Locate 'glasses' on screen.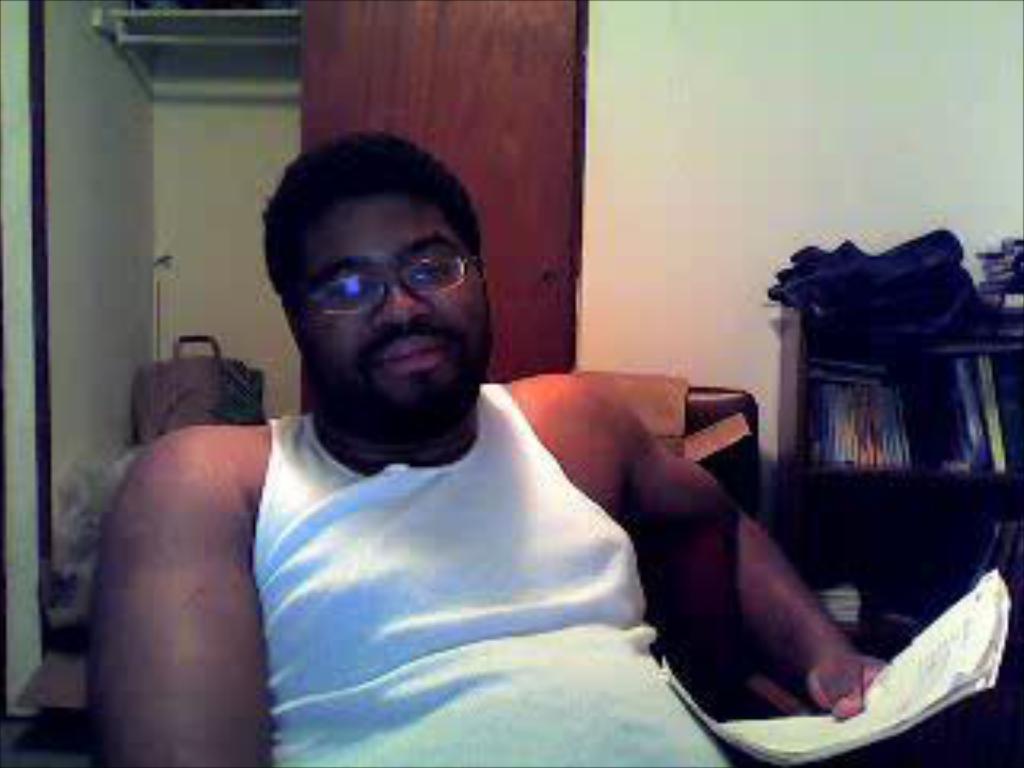
On screen at box(282, 237, 483, 323).
